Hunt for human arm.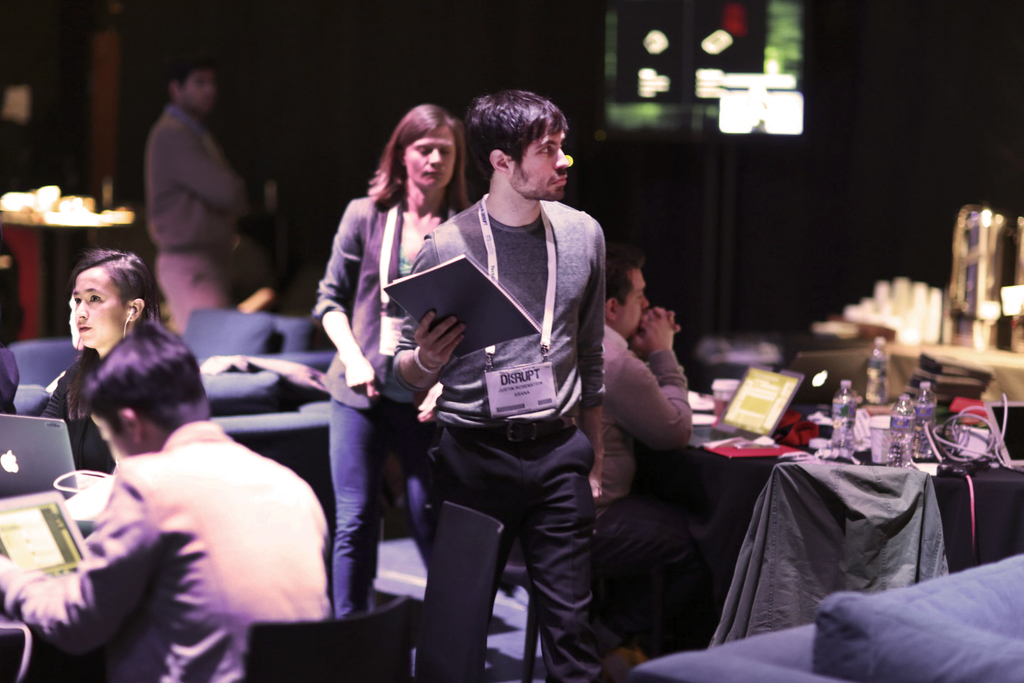
Hunted down at BBox(419, 381, 444, 423).
